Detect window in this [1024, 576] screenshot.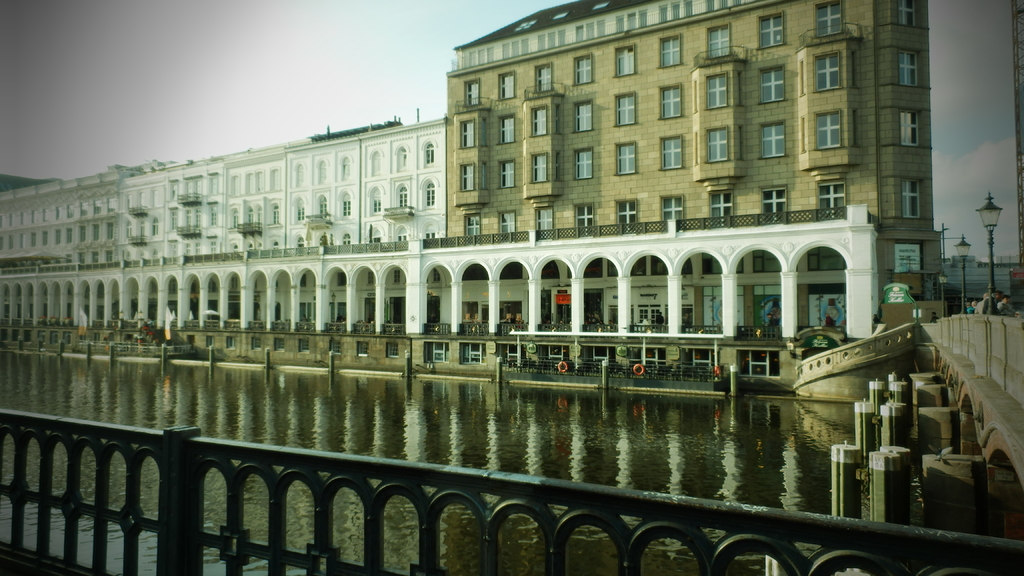
Detection: [left=758, top=12, right=781, bottom=45].
